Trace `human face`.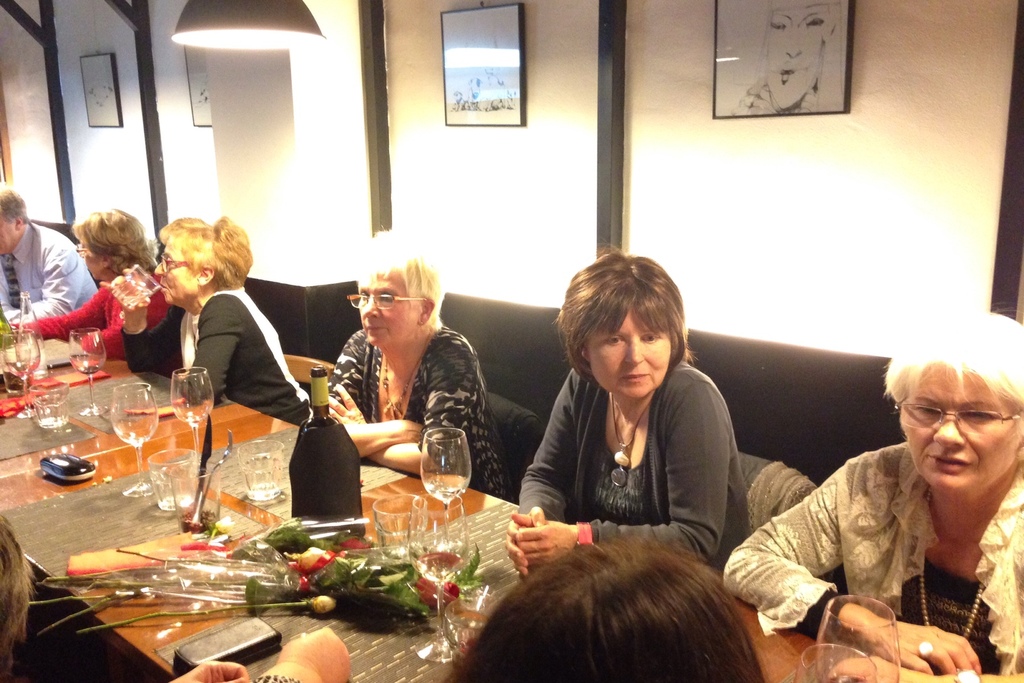
Traced to detection(896, 366, 1009, 498).
